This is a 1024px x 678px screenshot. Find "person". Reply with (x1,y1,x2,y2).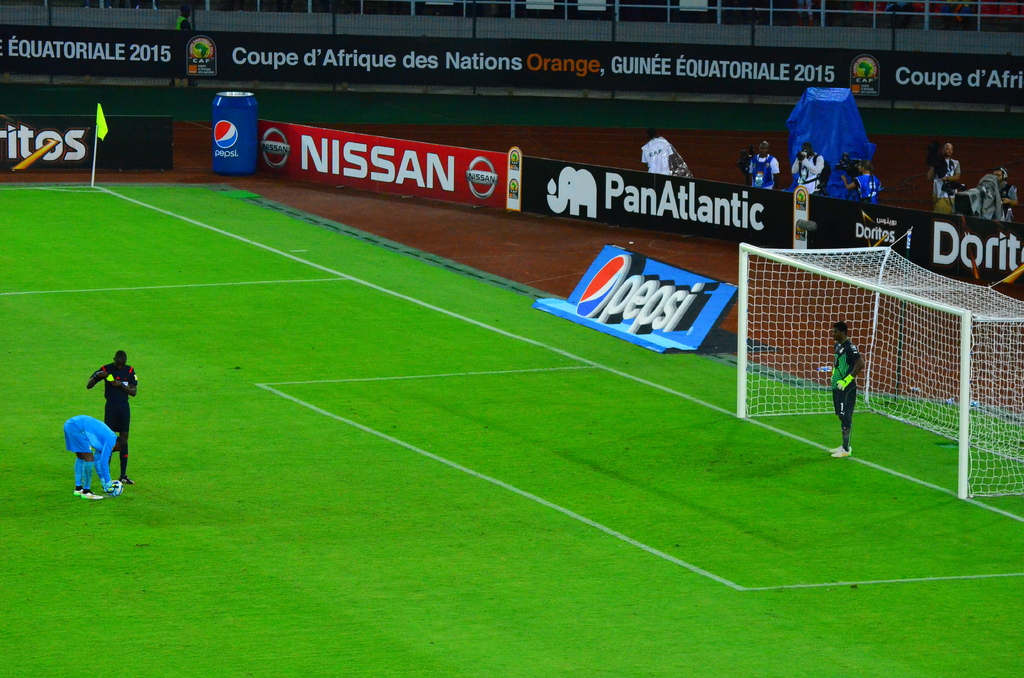
(63,417,133,499).
